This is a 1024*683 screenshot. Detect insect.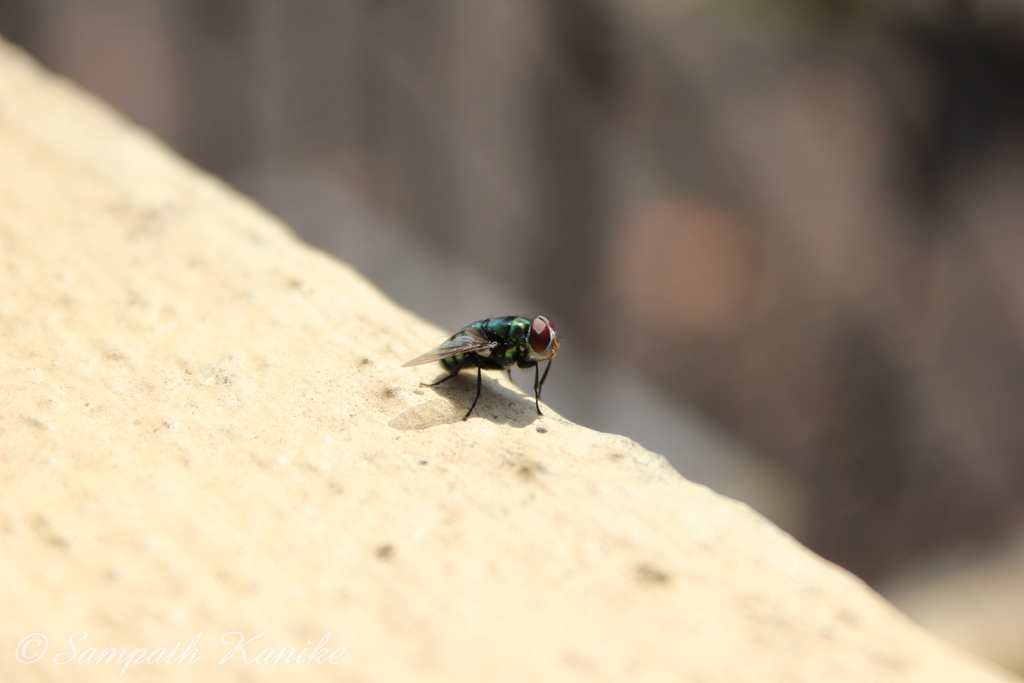
(402, 315, 563, 425).
